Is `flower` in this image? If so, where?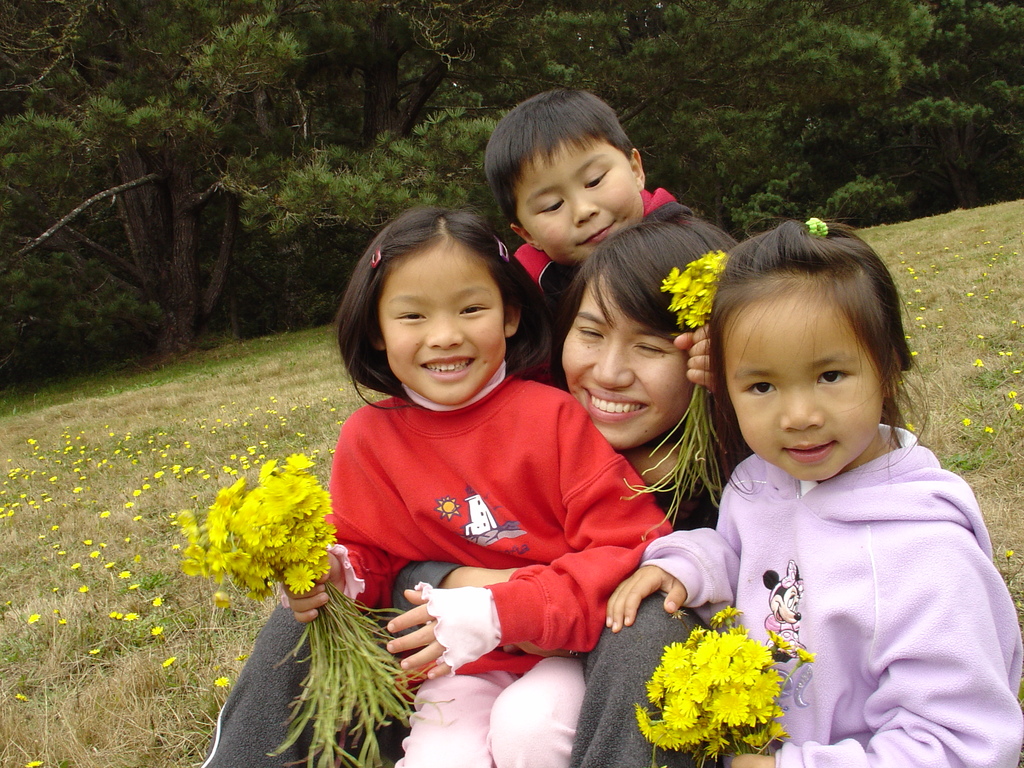
Yes, at Rect(109, 611, 120, 616).
